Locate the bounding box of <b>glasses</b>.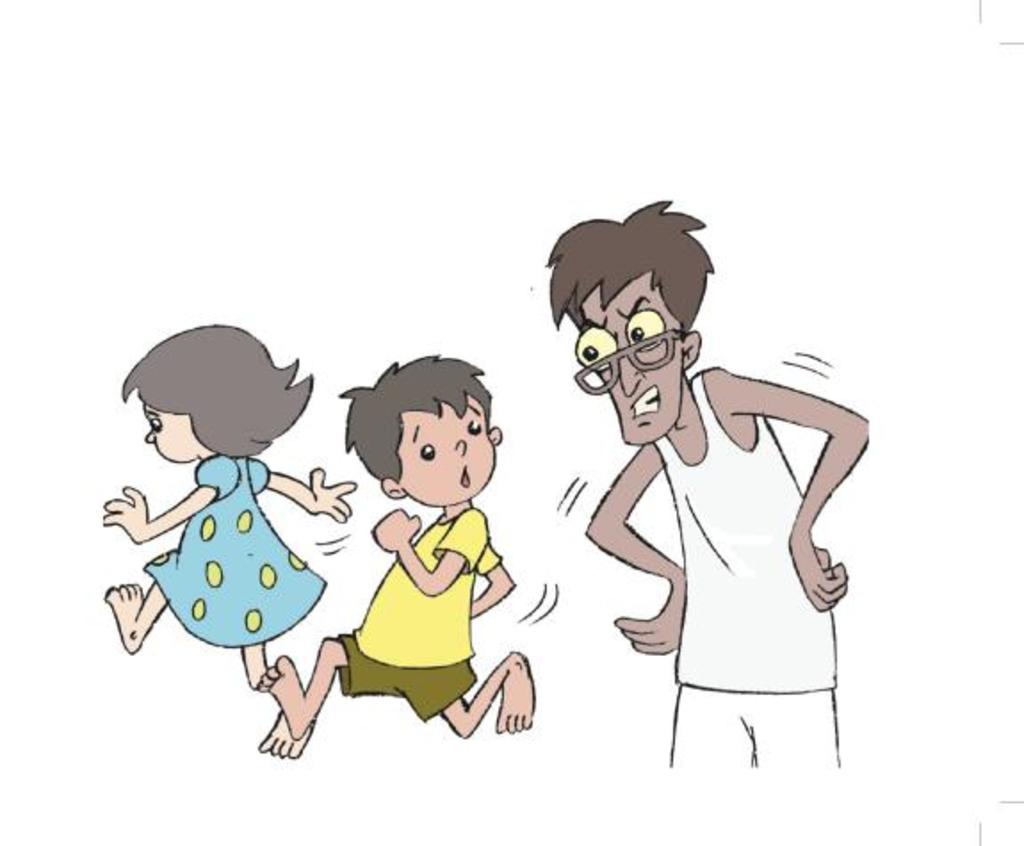
Bounding box: BBox(570, 328, 680, 397).
